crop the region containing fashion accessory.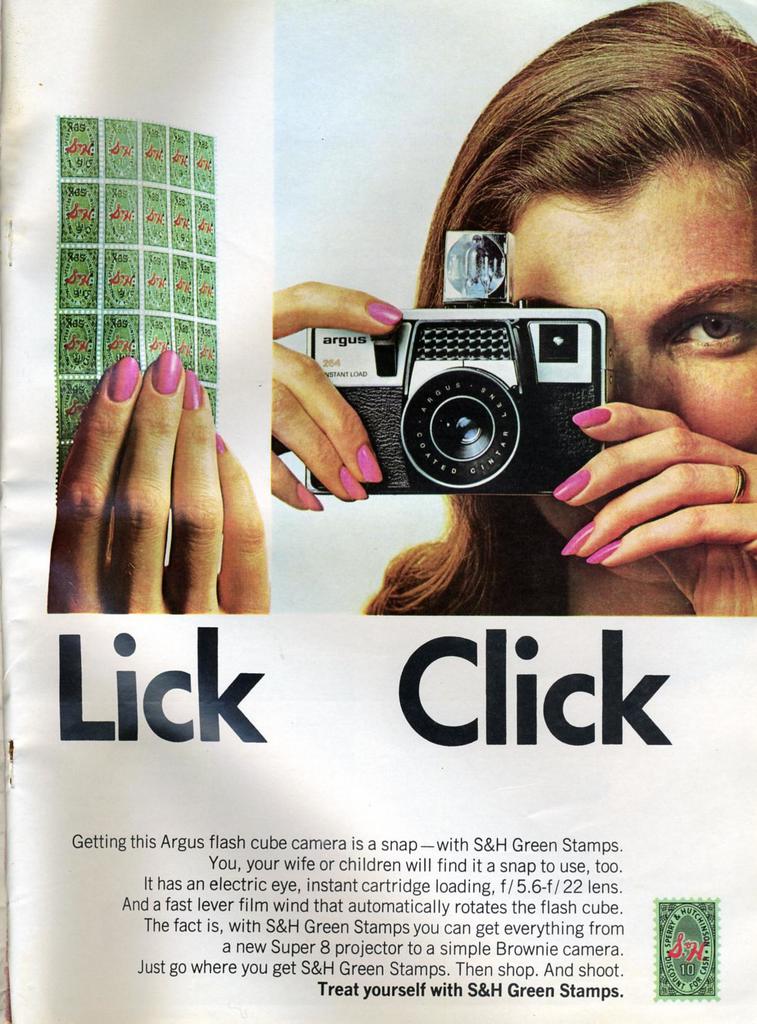
Crop region: 150,348,184,390.
